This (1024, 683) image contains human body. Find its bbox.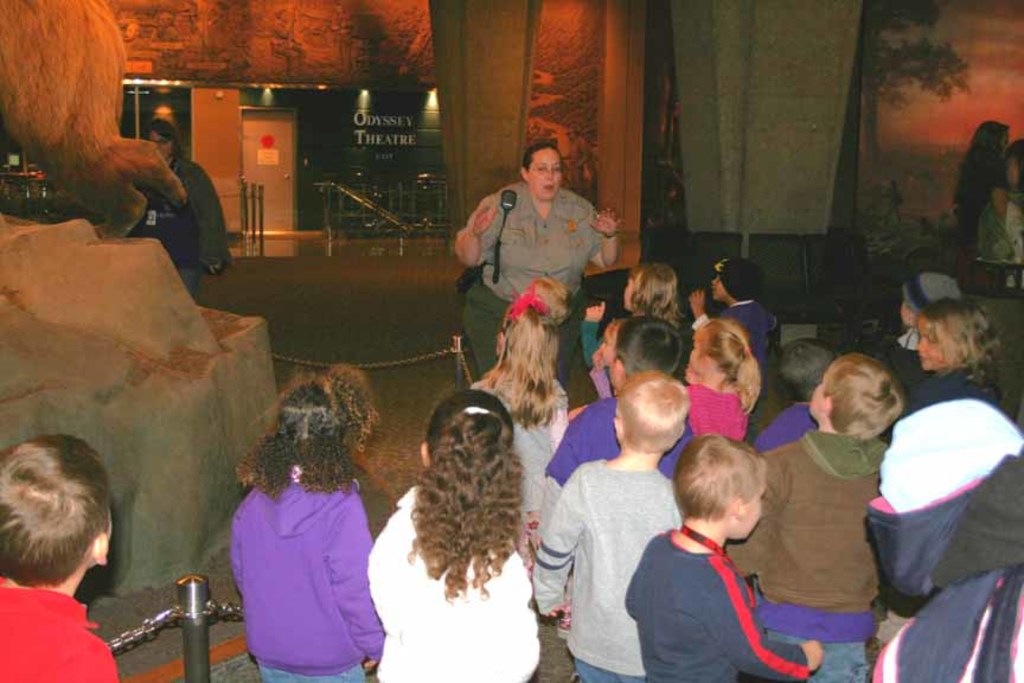
680:313:766:452.
